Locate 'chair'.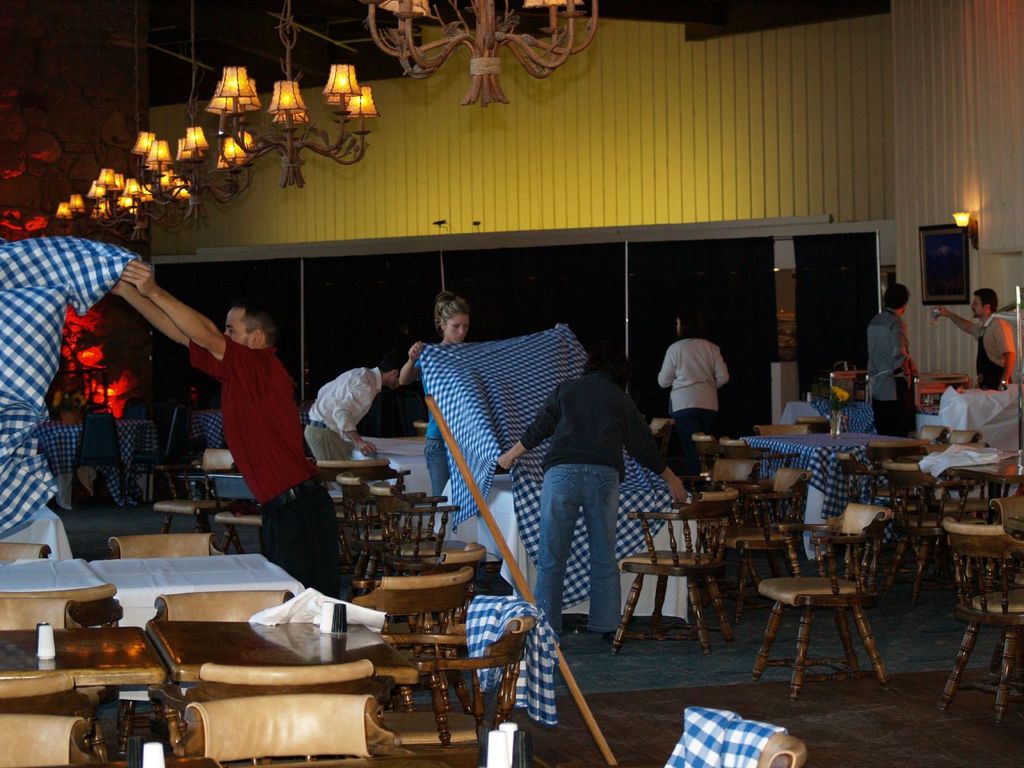
Bounding box: BBox(152, 662, 396, 744).
